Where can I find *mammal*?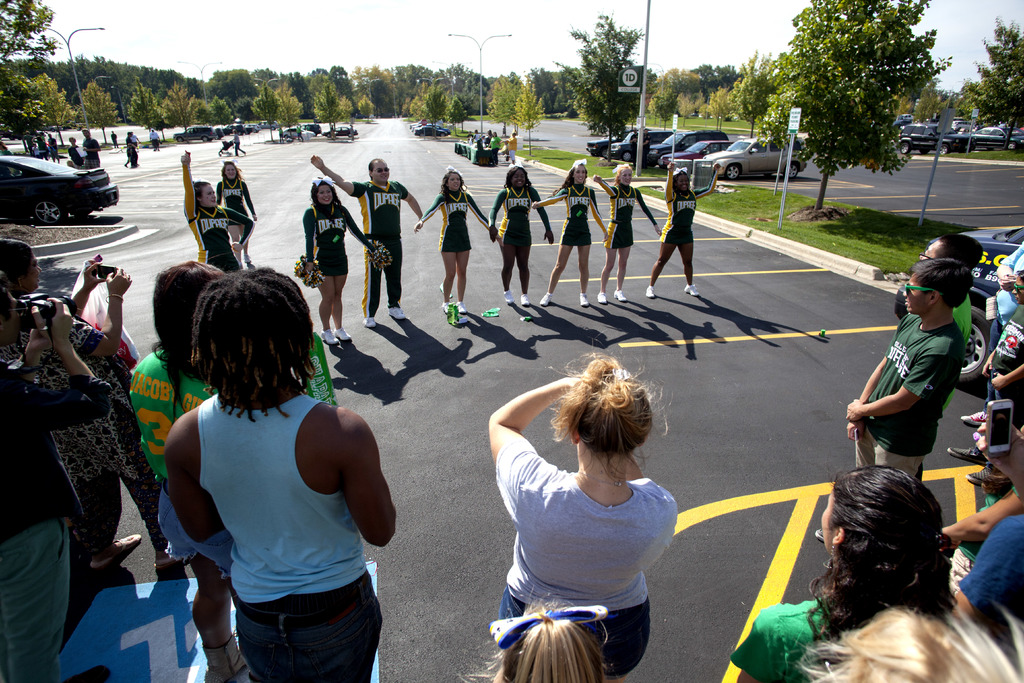
You can find it at bbox=[166, 269, 395, 682].
